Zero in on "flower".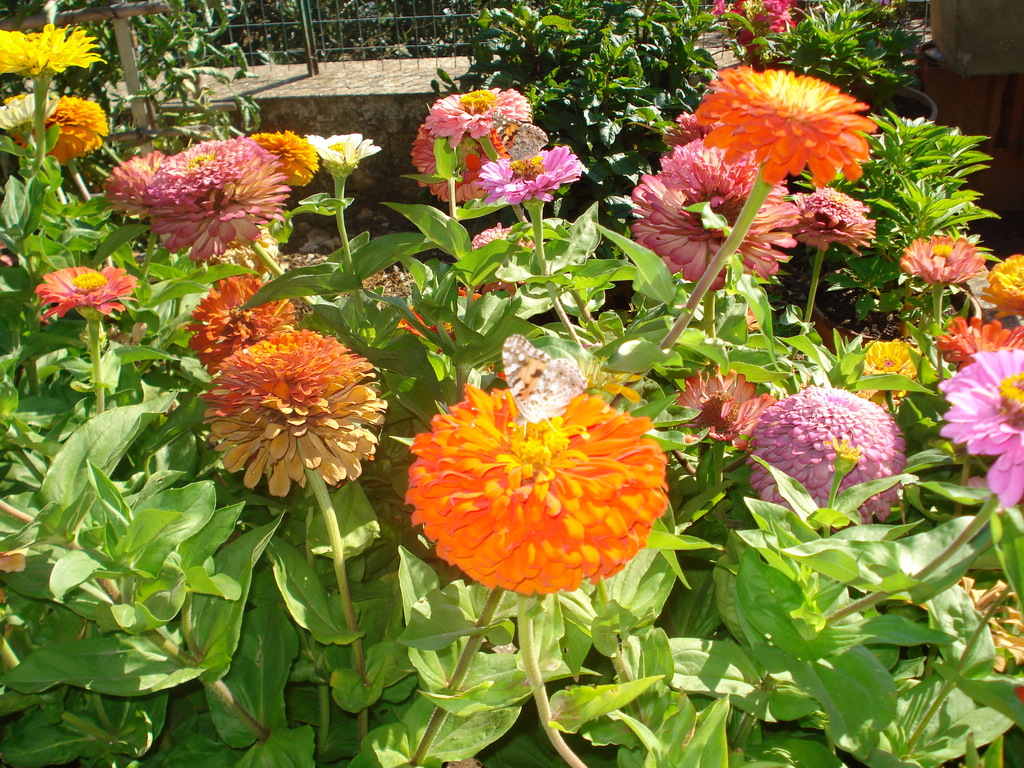
Zeroed in: [left=186, top=273, right=292, bottom=378].
